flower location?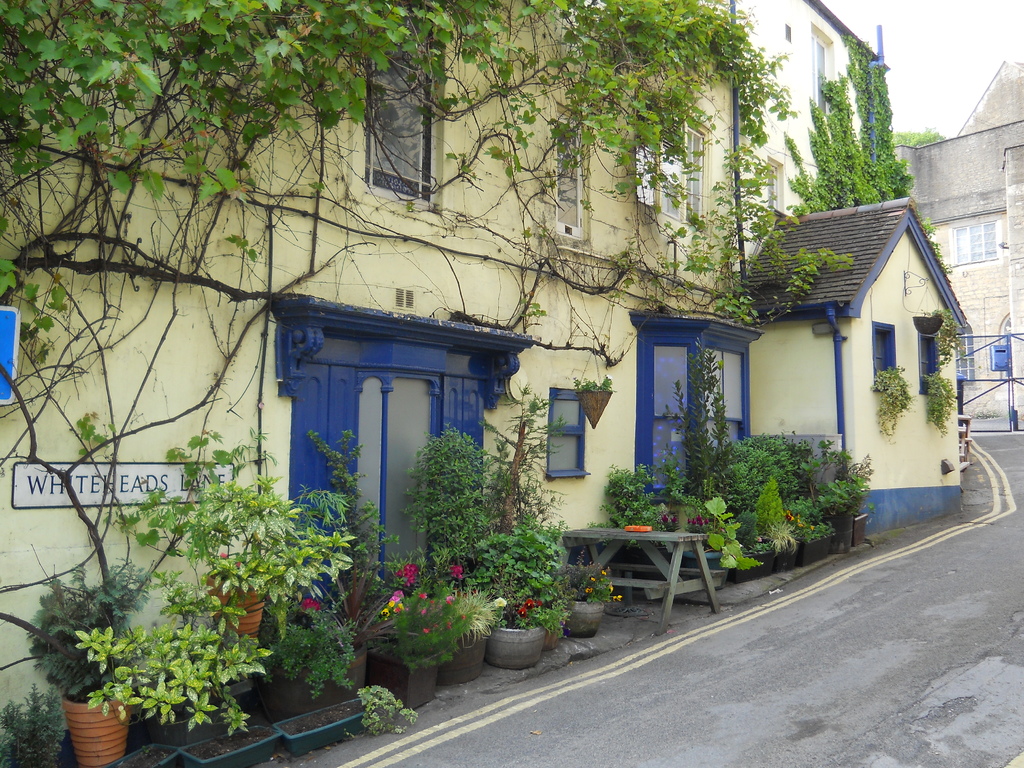
select_region(390, 596, 396, 607)
